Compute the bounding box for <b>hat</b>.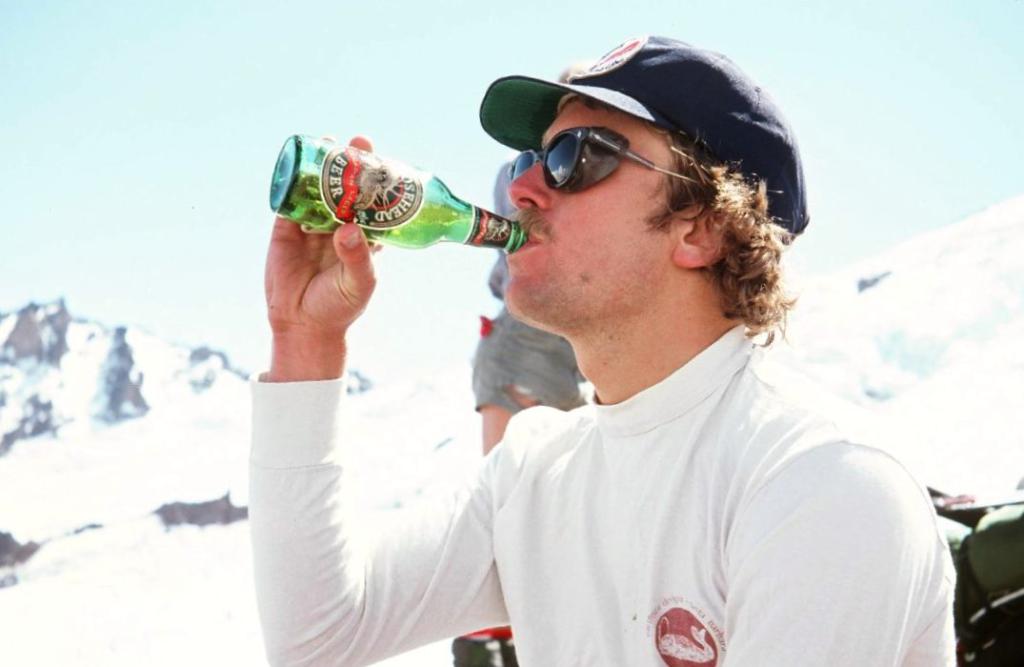
<region>478, 26, 813, 243</region>.
